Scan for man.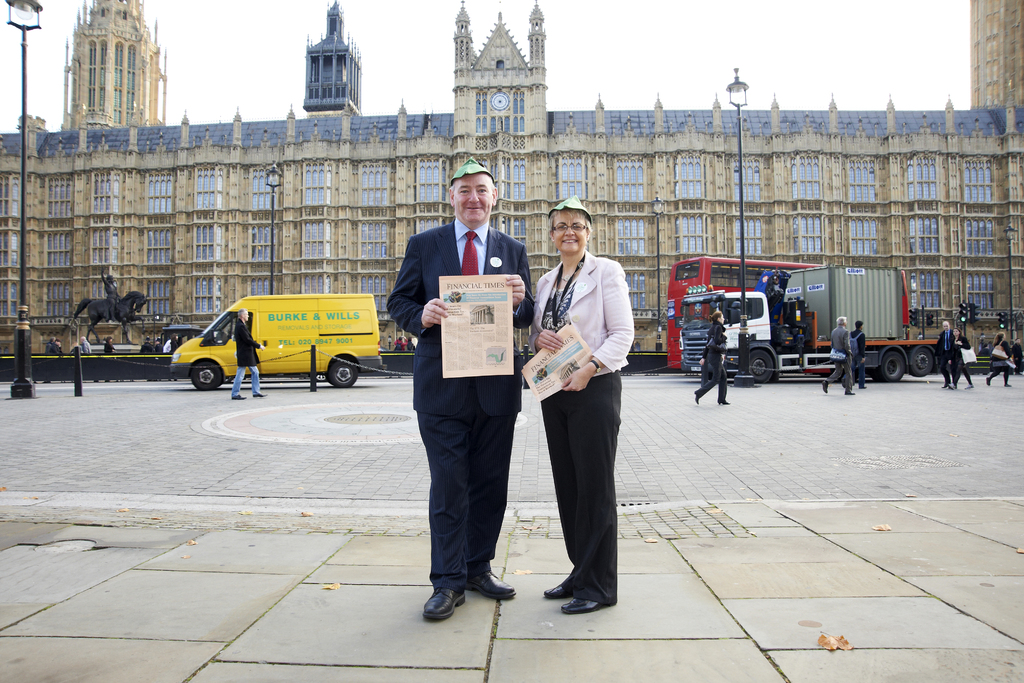
Scan result: detection(848, 317, 868, 388).
